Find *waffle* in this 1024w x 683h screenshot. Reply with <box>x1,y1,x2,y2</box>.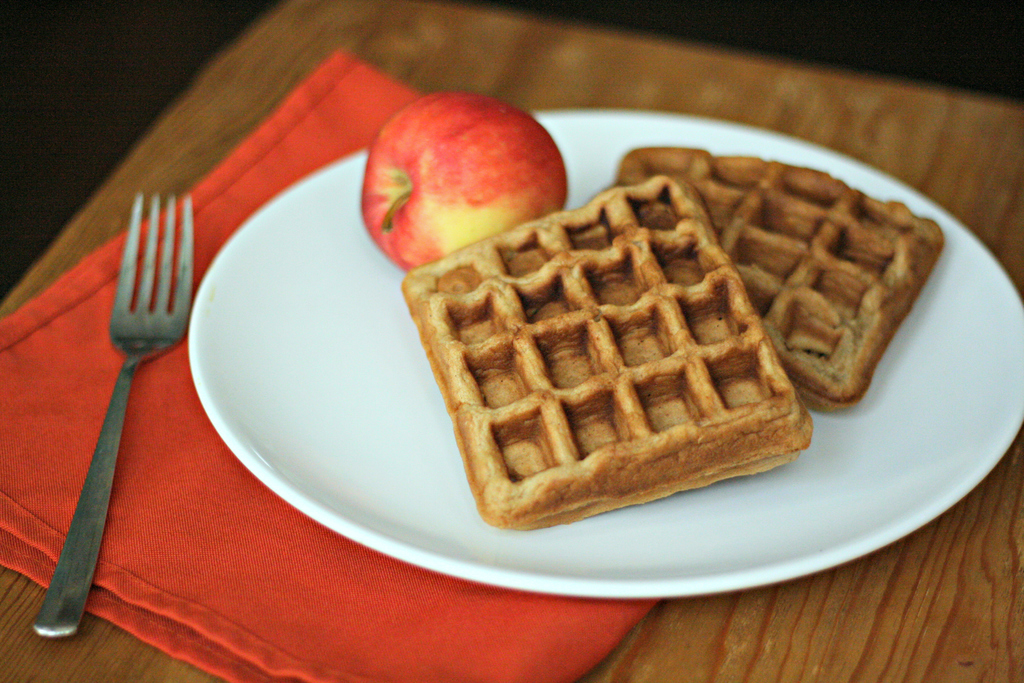
<box>400,173,815,531</box>.
